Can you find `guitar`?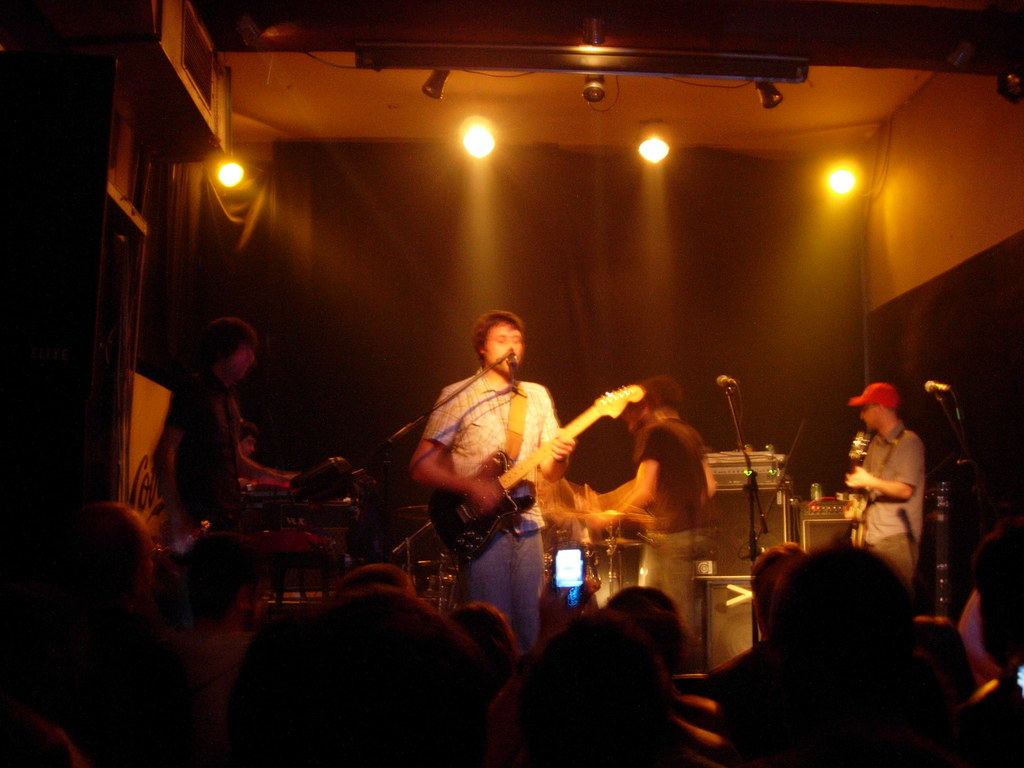
Yes, bounding box: region(426, 385, 643, 566).
